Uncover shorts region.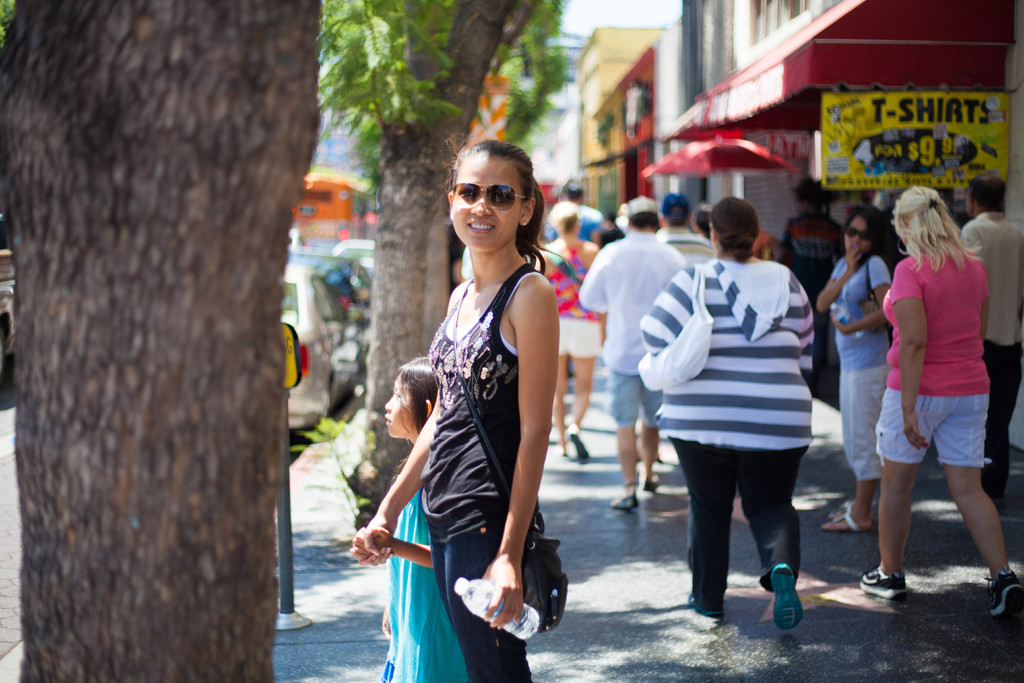
Uncovered: left=915, top=405, right=1007, bottom=471.
